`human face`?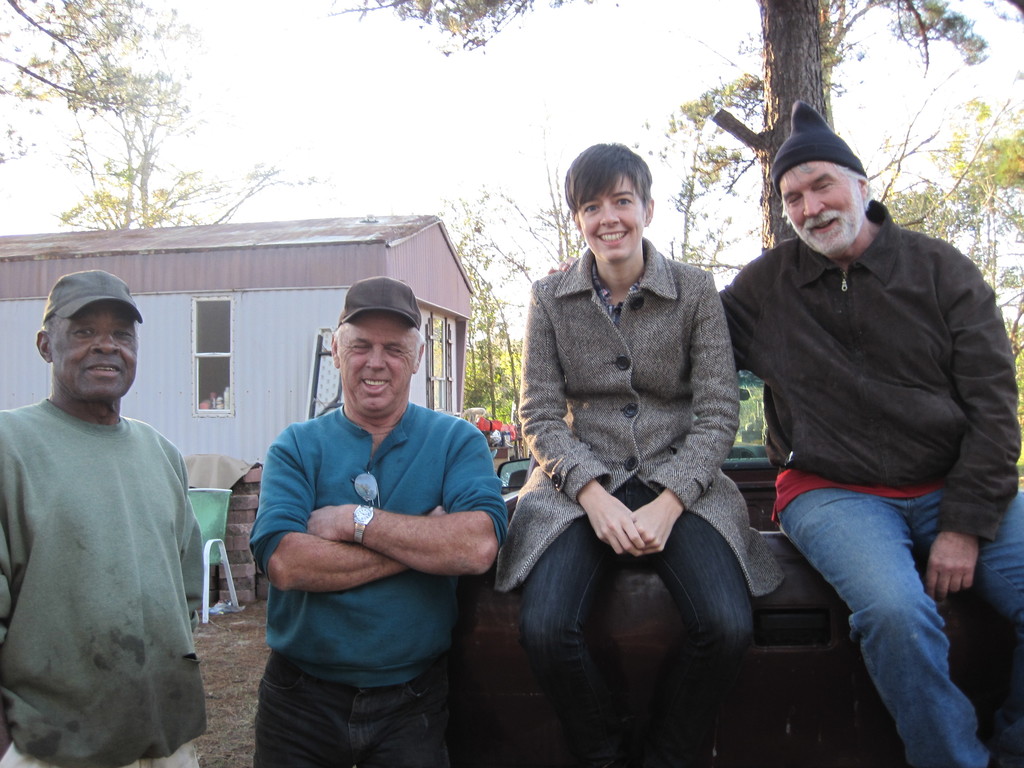
Rect(340, 315, 413, 410)
